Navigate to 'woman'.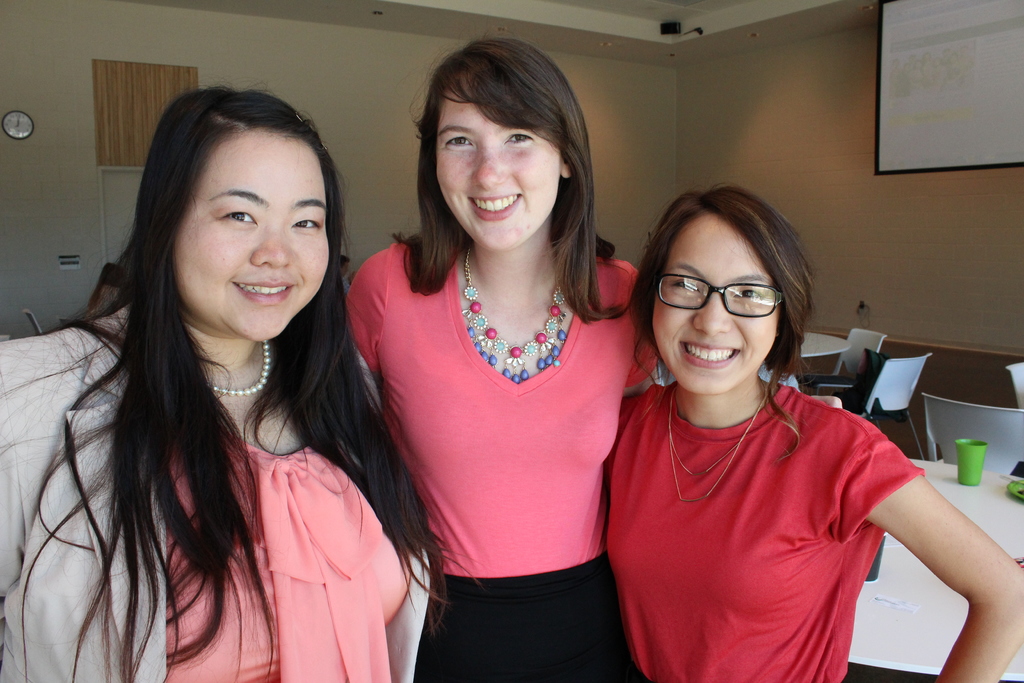
Navigation target: detection(326, 44, 699, 677).
